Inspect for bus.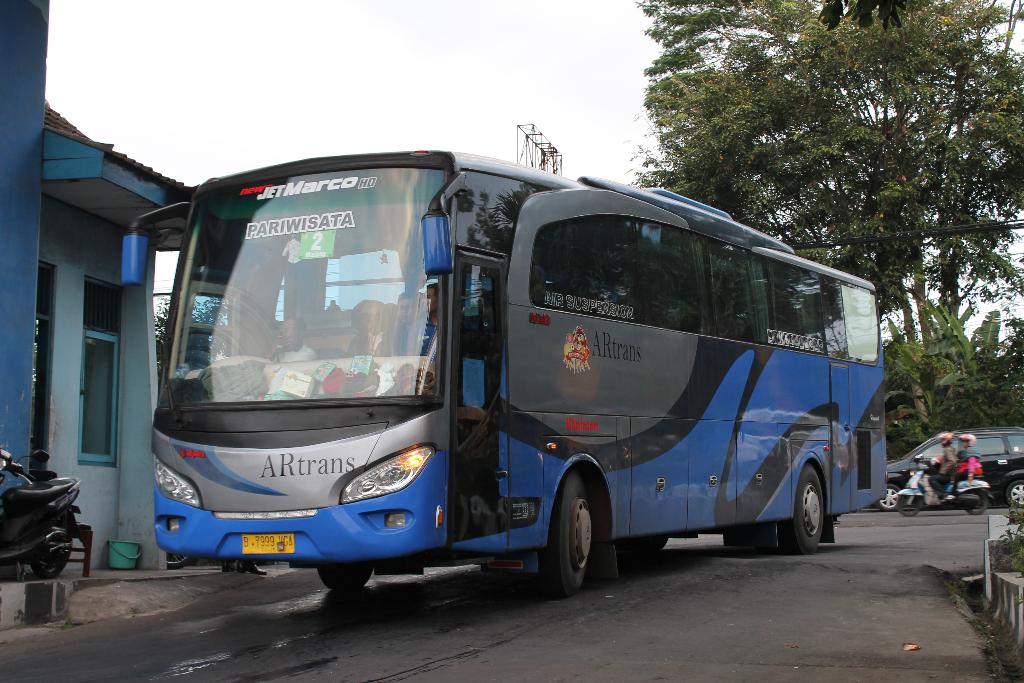
Inspection: bbox(122, 151, 892, 598).
